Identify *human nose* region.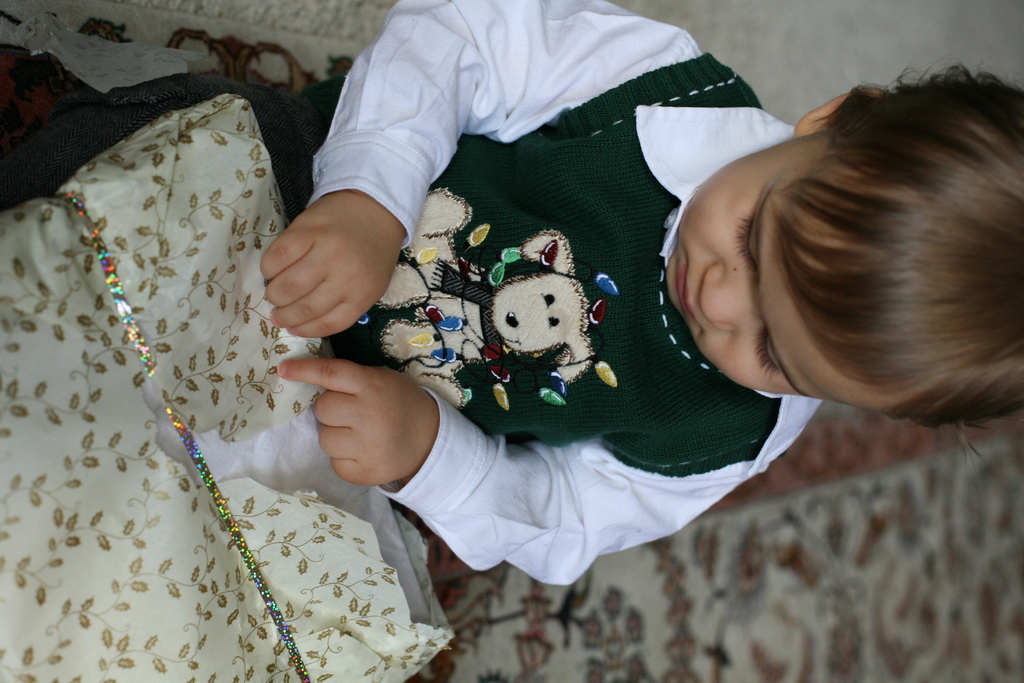
Region: 700/263/749/334.
